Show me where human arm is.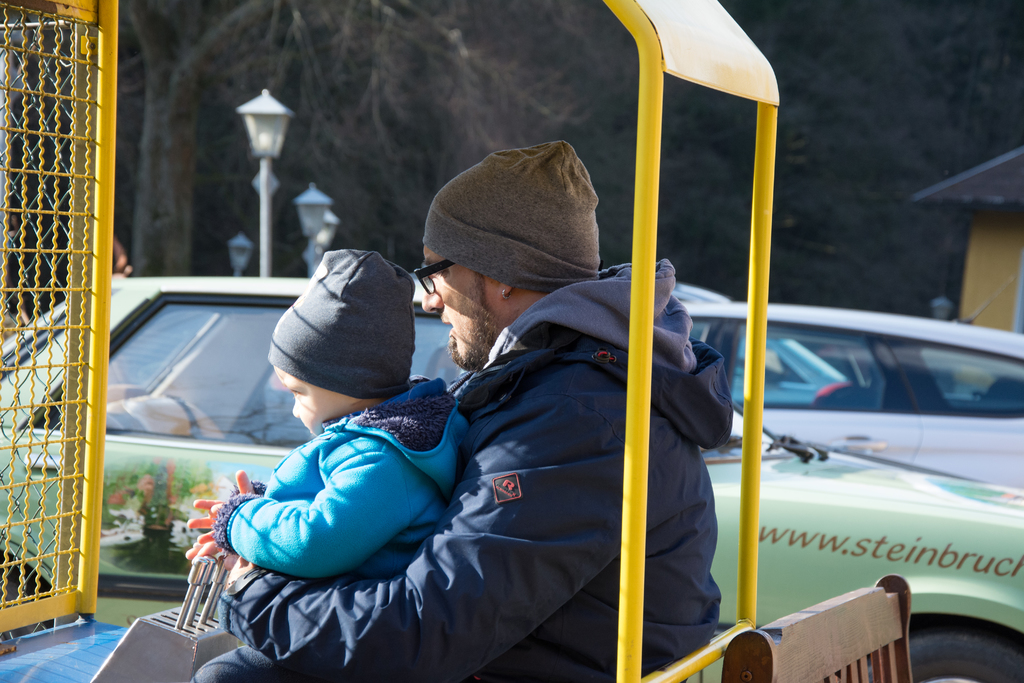
human arm is at [x1=210, y1=450, x2=406, y2=578].
